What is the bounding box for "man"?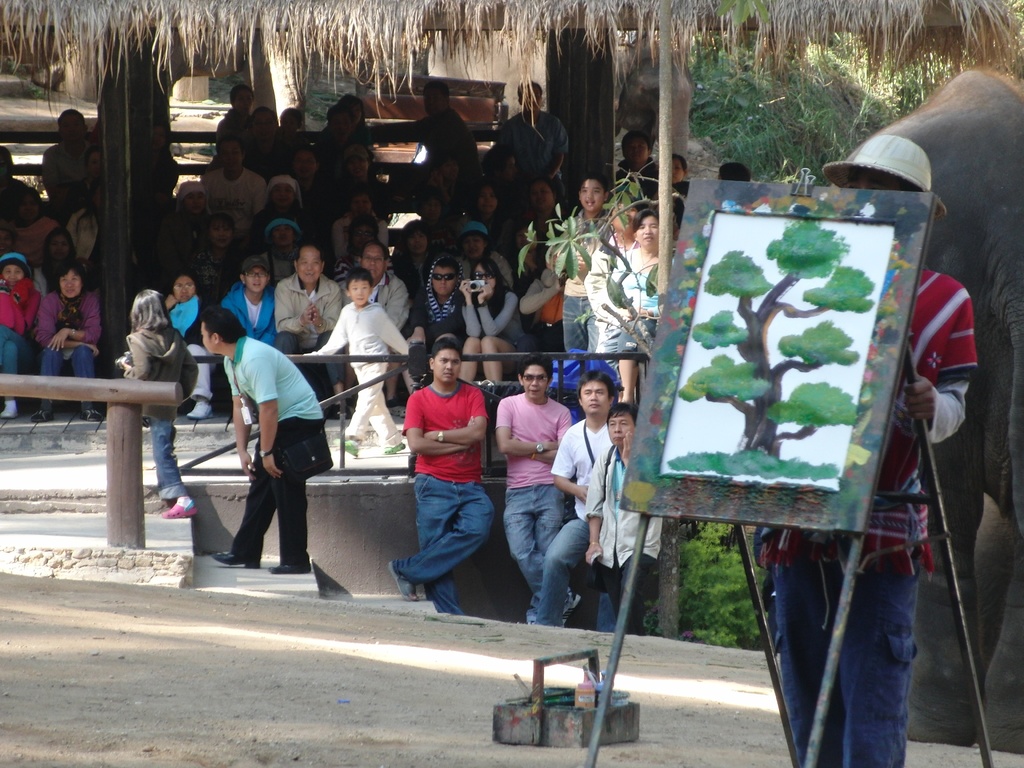
(337,236,406,412).
